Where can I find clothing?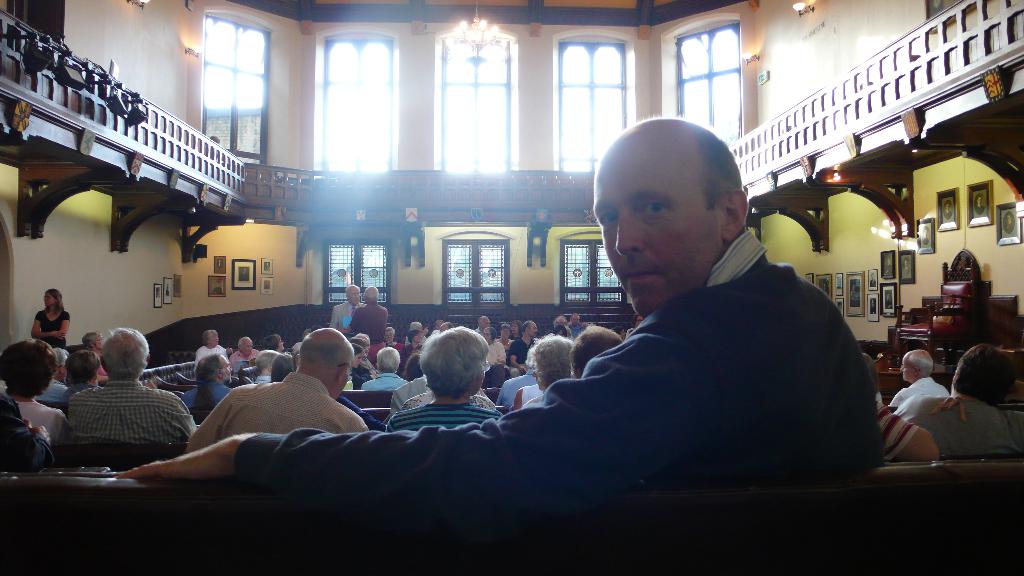
You can find it at box(515, 384, 539, 406).
